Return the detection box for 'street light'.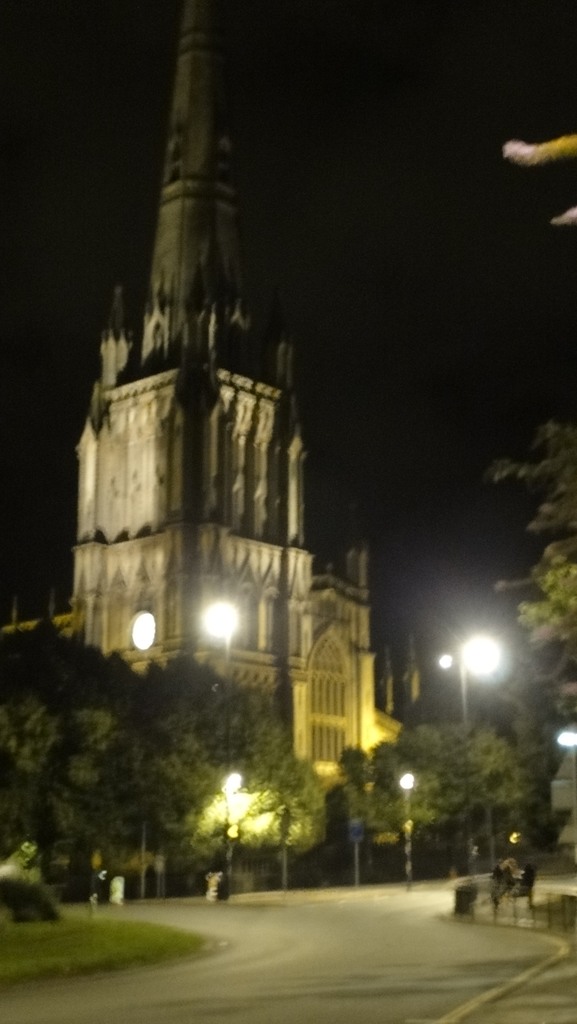
pyautogui.locateOnScreen(394, 767, 420, 886).
